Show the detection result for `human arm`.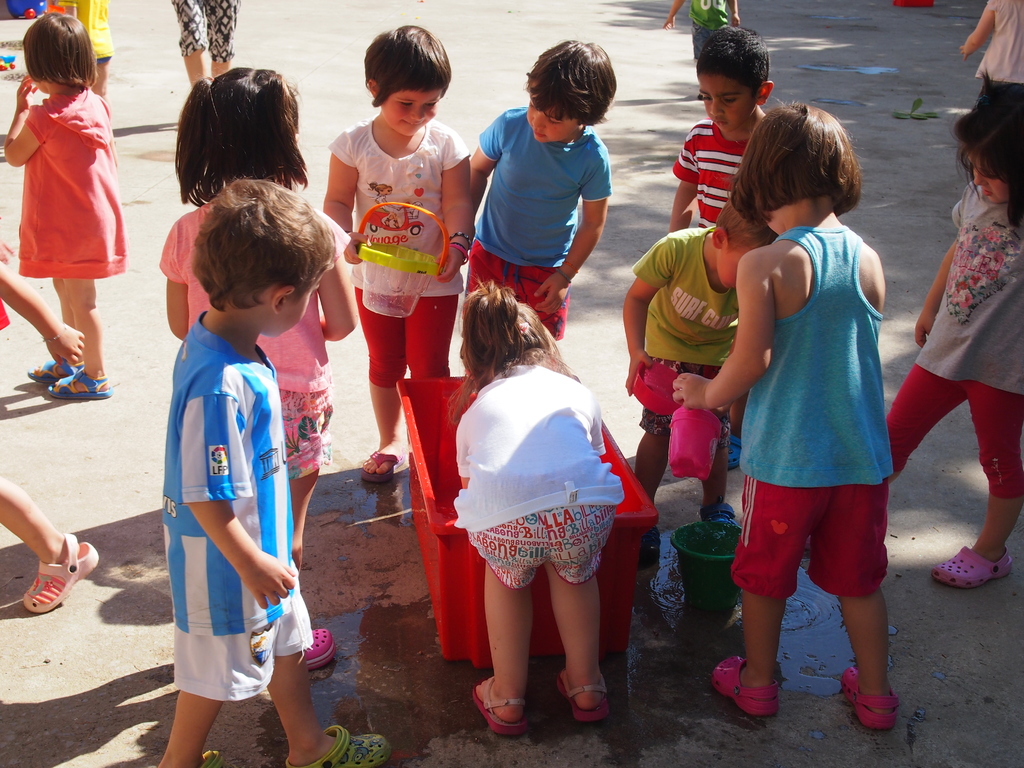
0,262,87,369.
